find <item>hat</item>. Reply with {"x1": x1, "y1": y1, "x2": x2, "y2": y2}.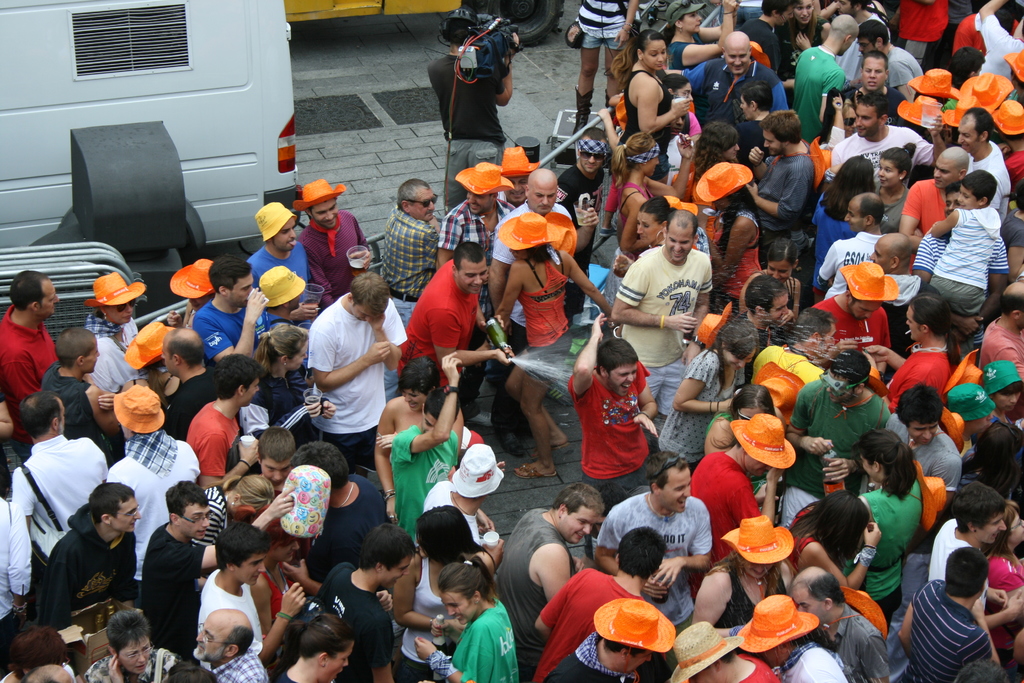
{"x1": 113, "y1": 384, "x2": 168, "y2": 436}.
